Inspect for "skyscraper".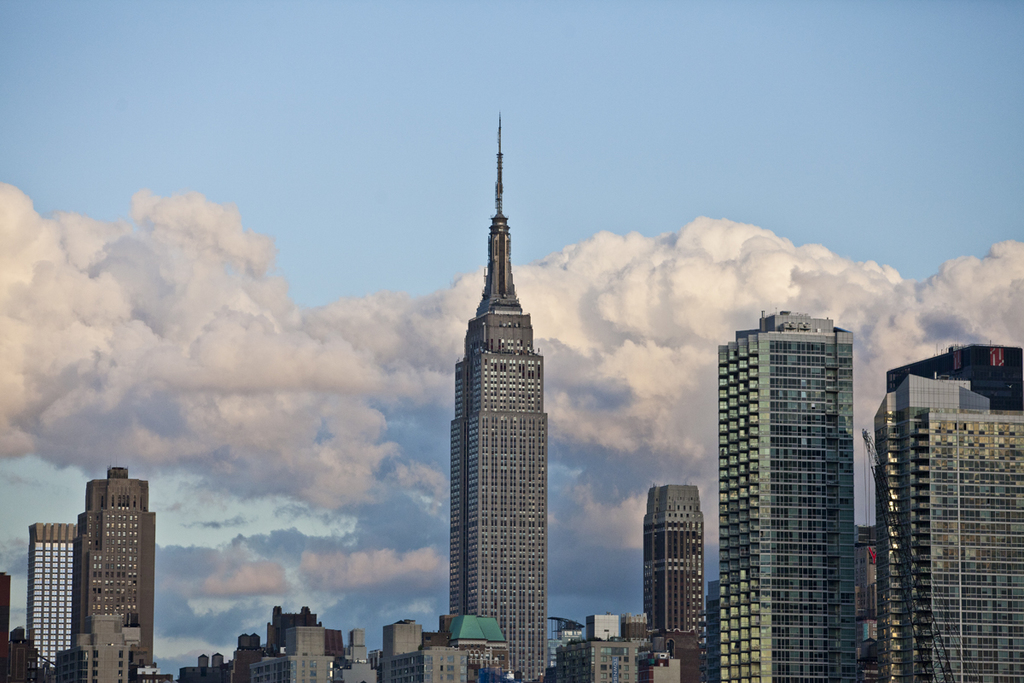
Inspection: select_region(879, 371, 1023, 682).
